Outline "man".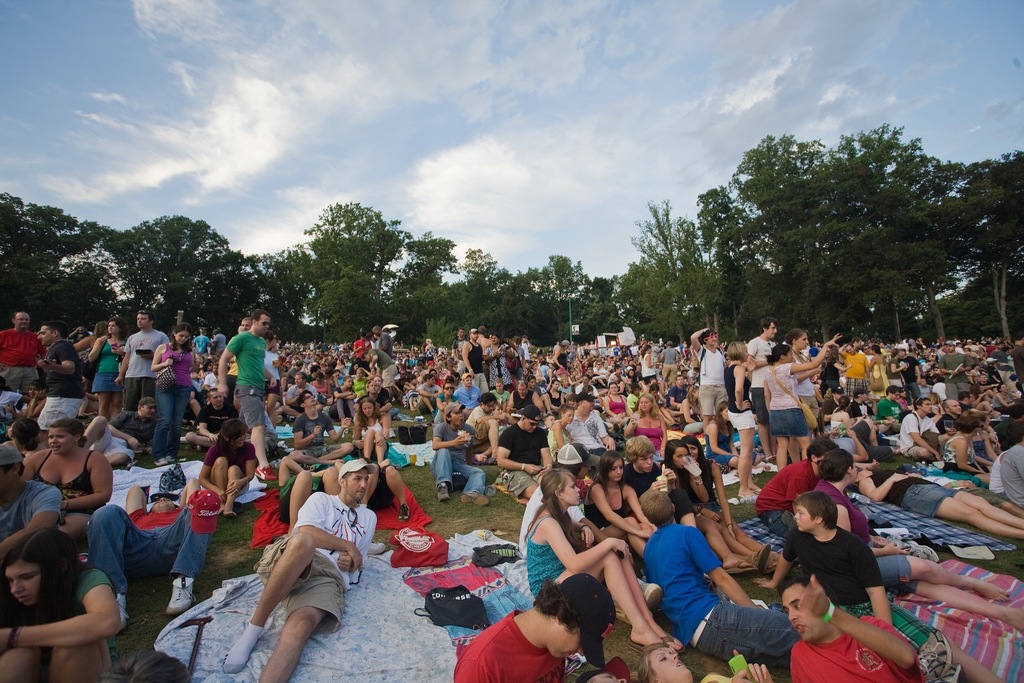
Outline: crop(518, 443, 609, 559).
